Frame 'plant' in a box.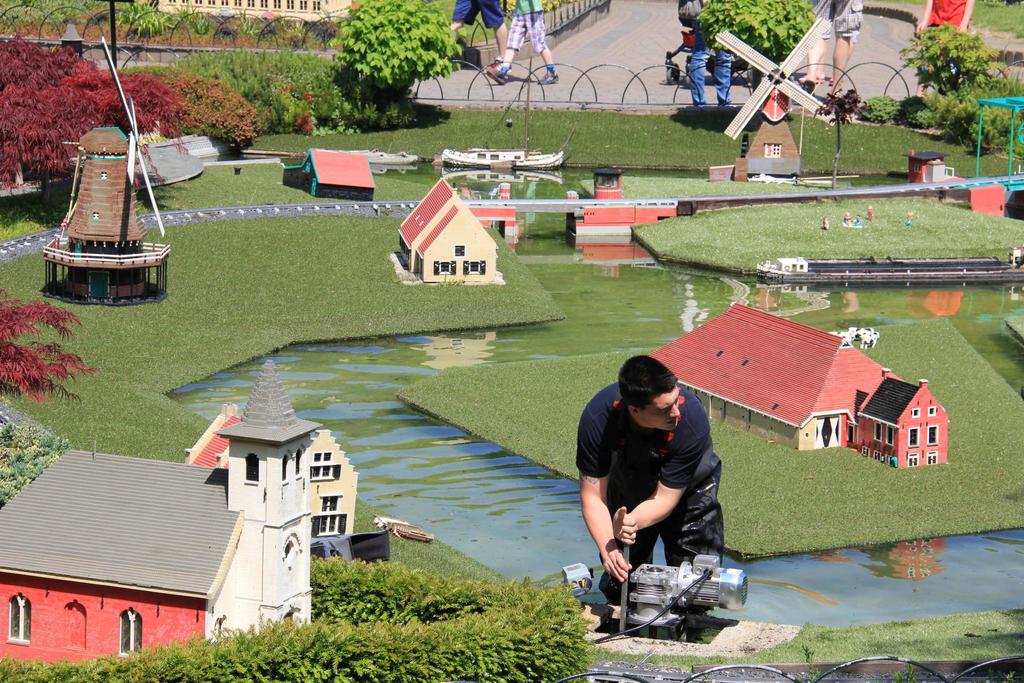
[120, 0, 163, 24].
